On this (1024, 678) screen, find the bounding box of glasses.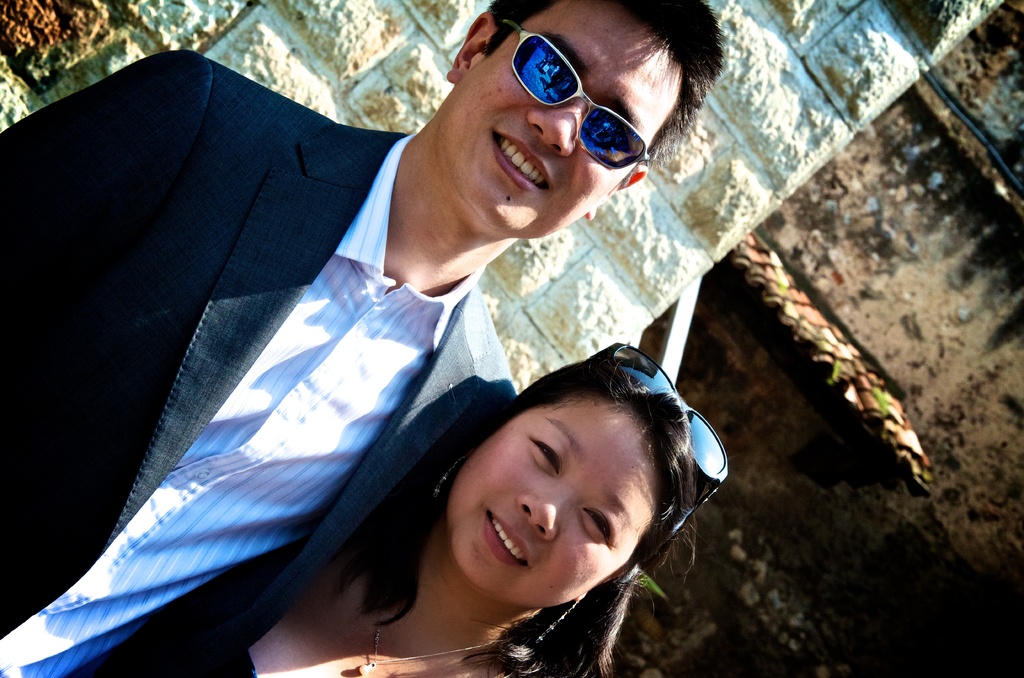
Bounding box: (left=564, top=340, right=726, bottom=535).
